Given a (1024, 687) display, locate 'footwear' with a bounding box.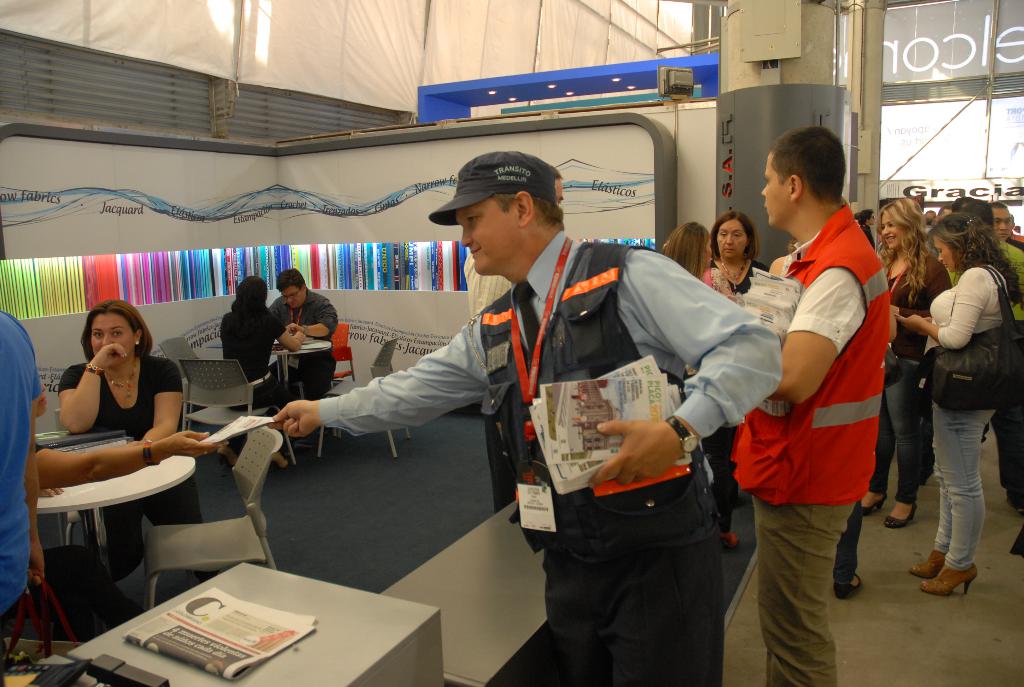
Located: left=717, top=532, right=737, bottom=551.
